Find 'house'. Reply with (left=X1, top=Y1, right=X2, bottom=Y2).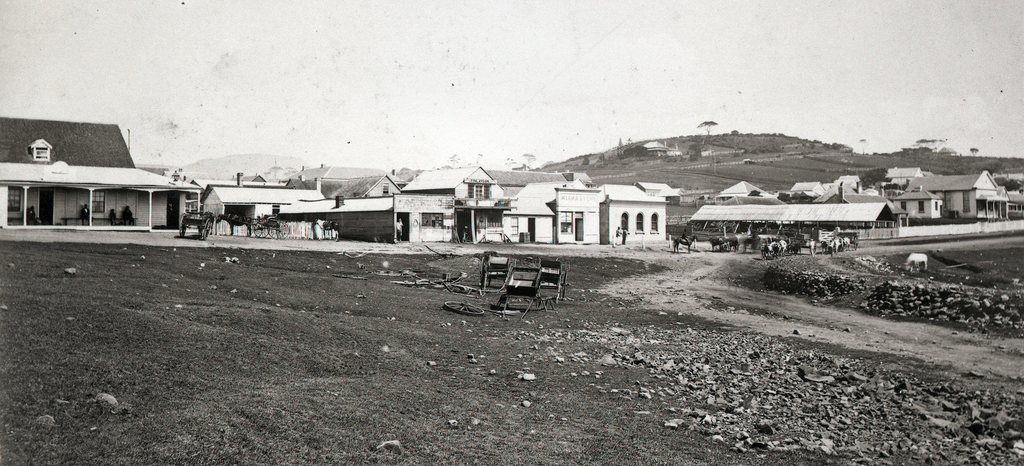
(left=597, top=185, right=666, bottom=243).
